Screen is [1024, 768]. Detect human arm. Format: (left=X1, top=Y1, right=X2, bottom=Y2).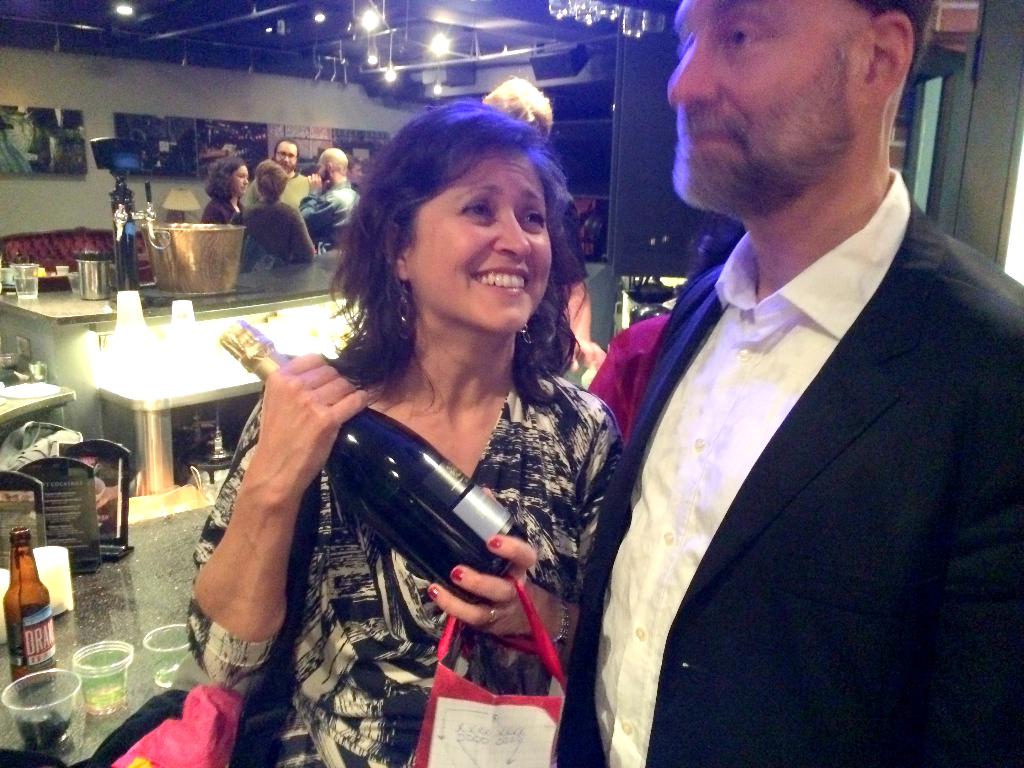
(left=292, top=170, right=335, bottom=232).
